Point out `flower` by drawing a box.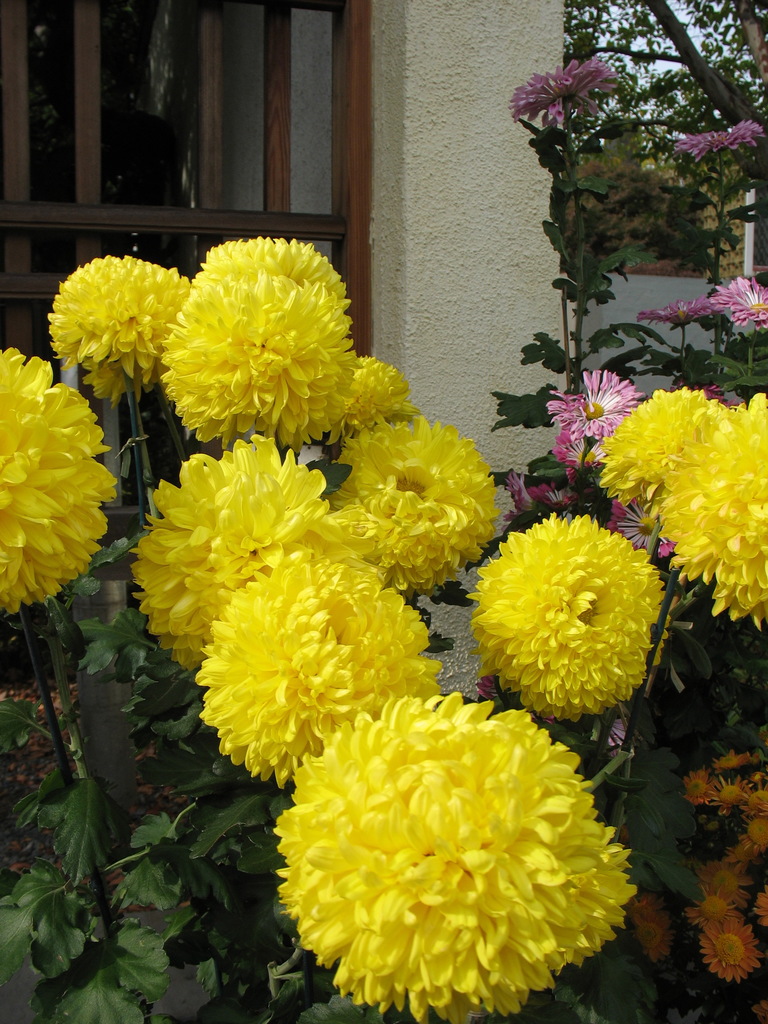
locate(0, 344, 122, 623).
